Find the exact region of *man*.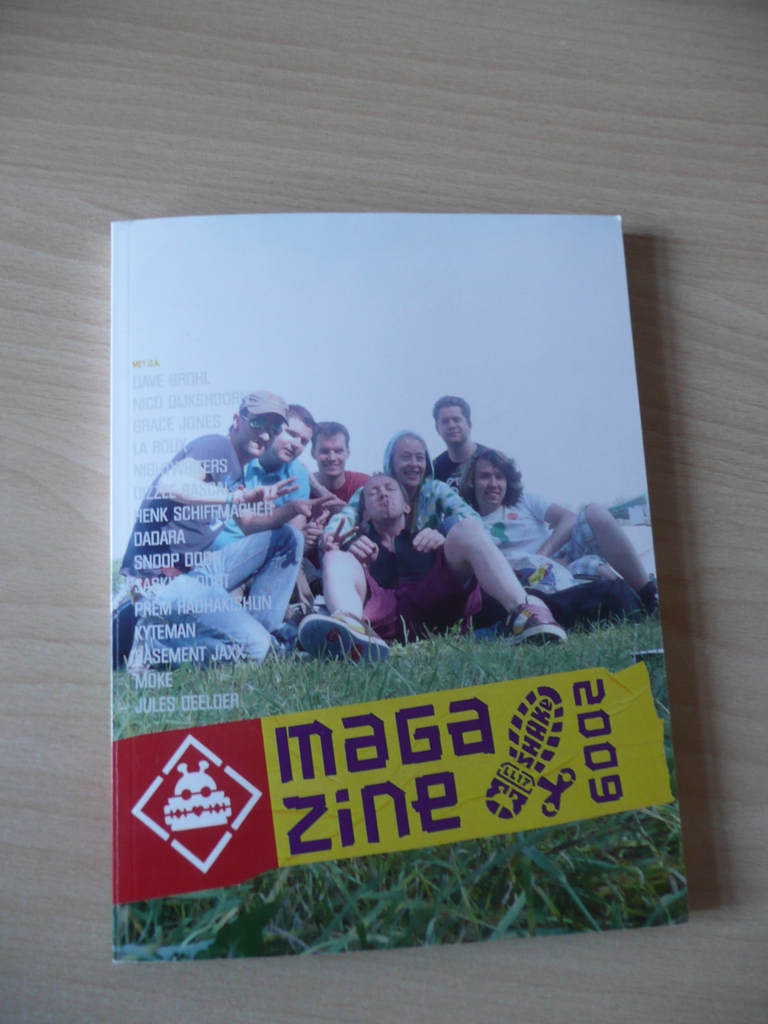
Exact region: {"x1": 457, "y1": 449, "x2": 649, "y2": 628}.
